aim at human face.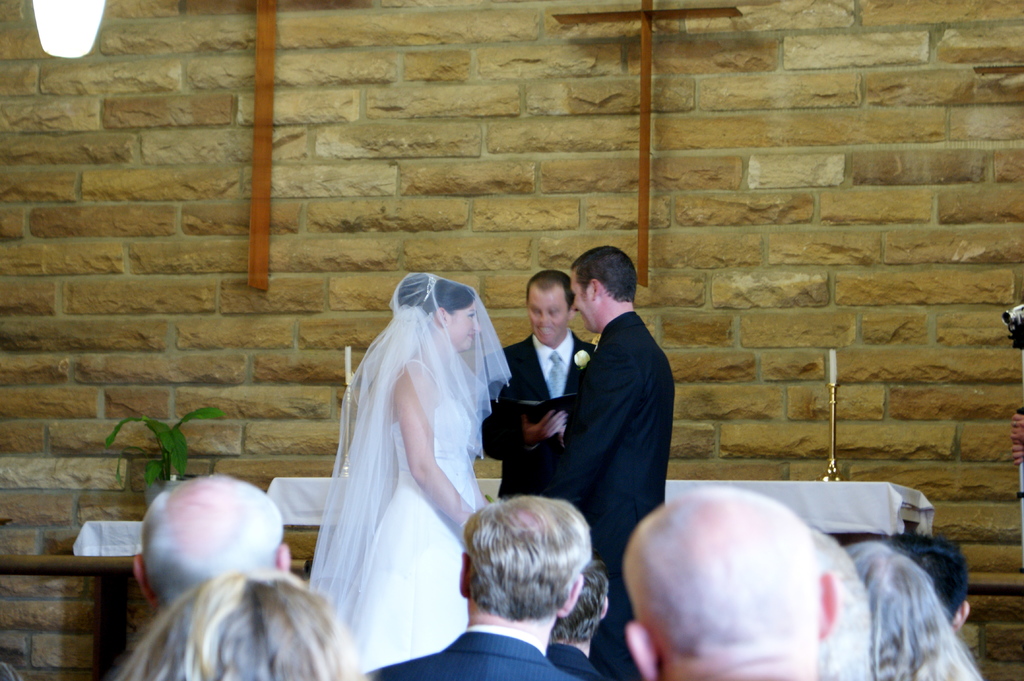
Aimed at BBox(529, 293, 566, 340).
